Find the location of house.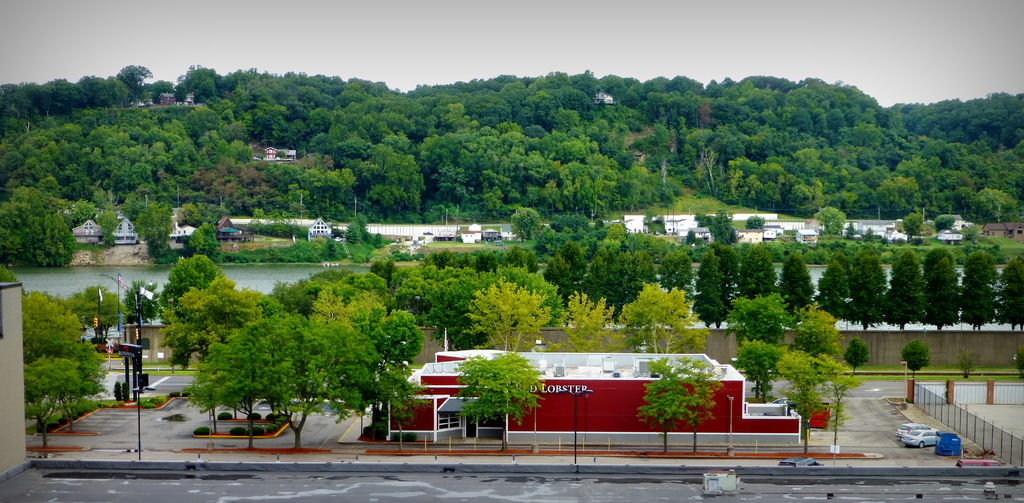
Location: select_region(163, 222, 194, 232).
